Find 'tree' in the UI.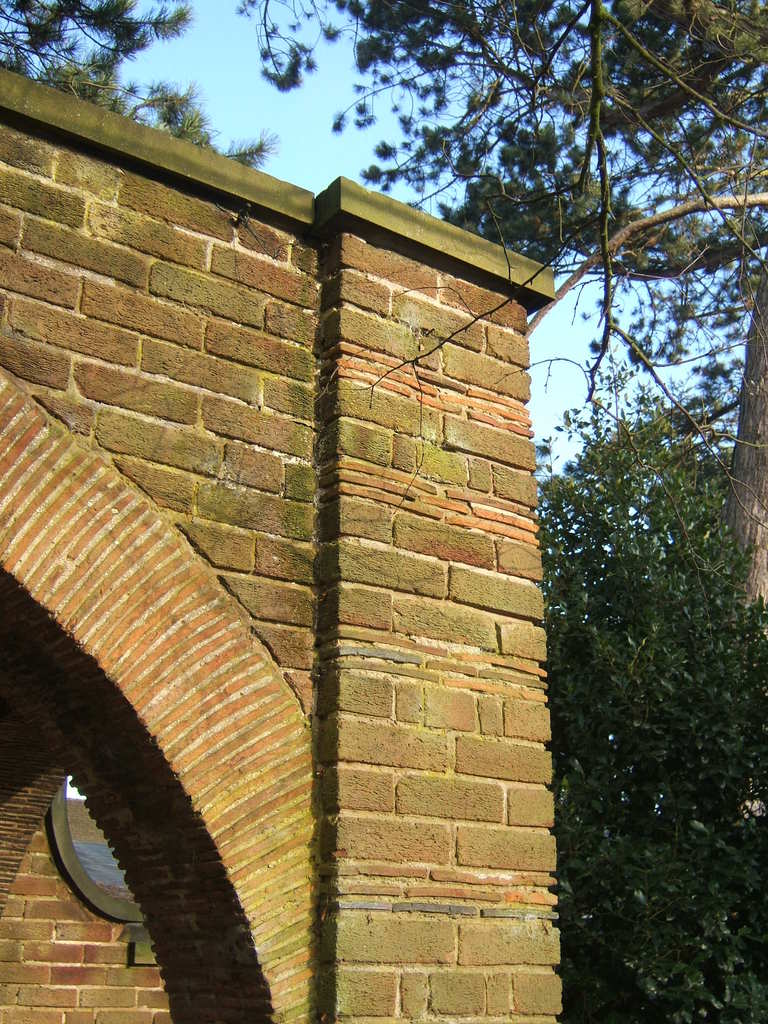
UI element at box(0, 0, 765, 650).
